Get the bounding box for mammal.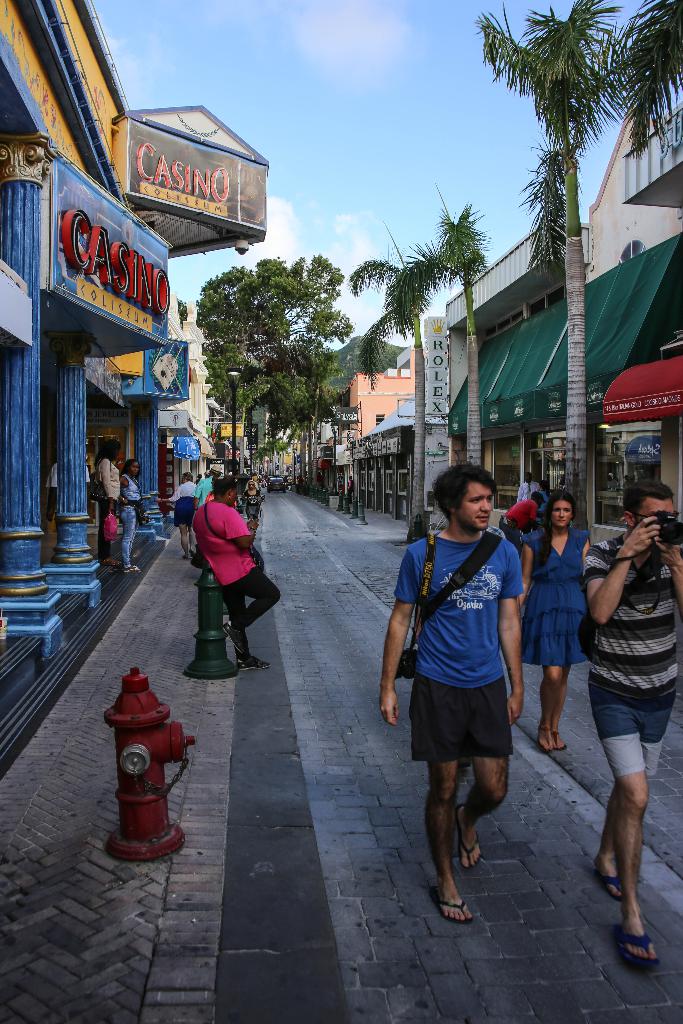
(x1=187, y1=473, x2=280, y2=669).
